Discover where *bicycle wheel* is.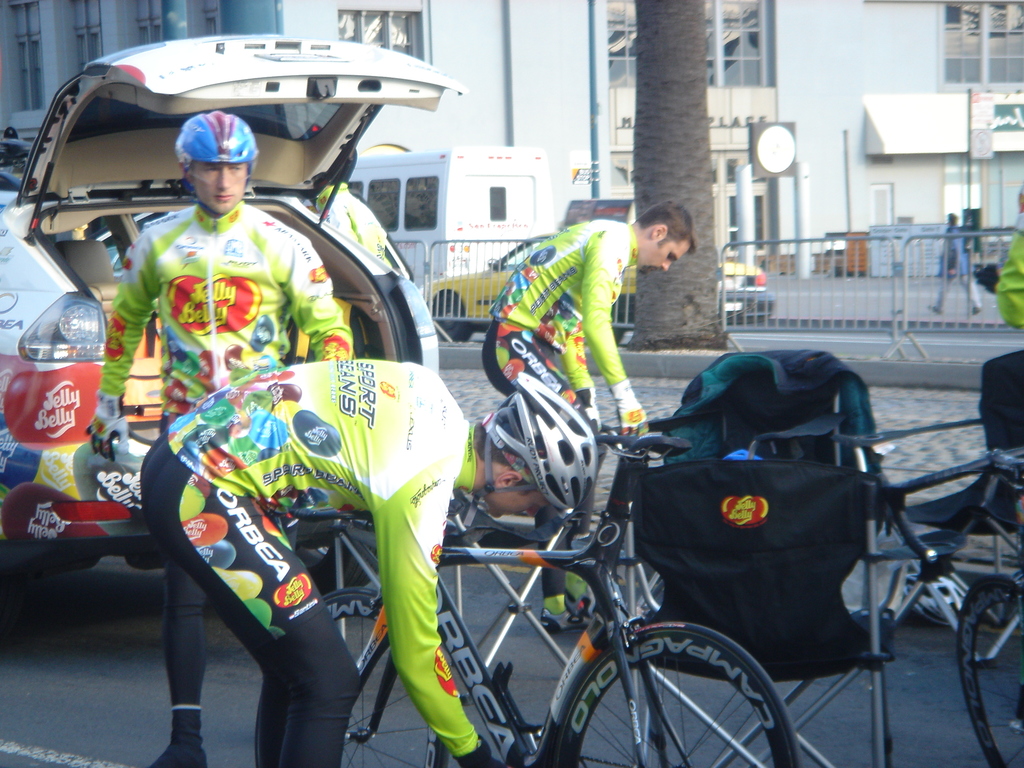
Discovered at <region>952, 577, 1023, 767</region>.
